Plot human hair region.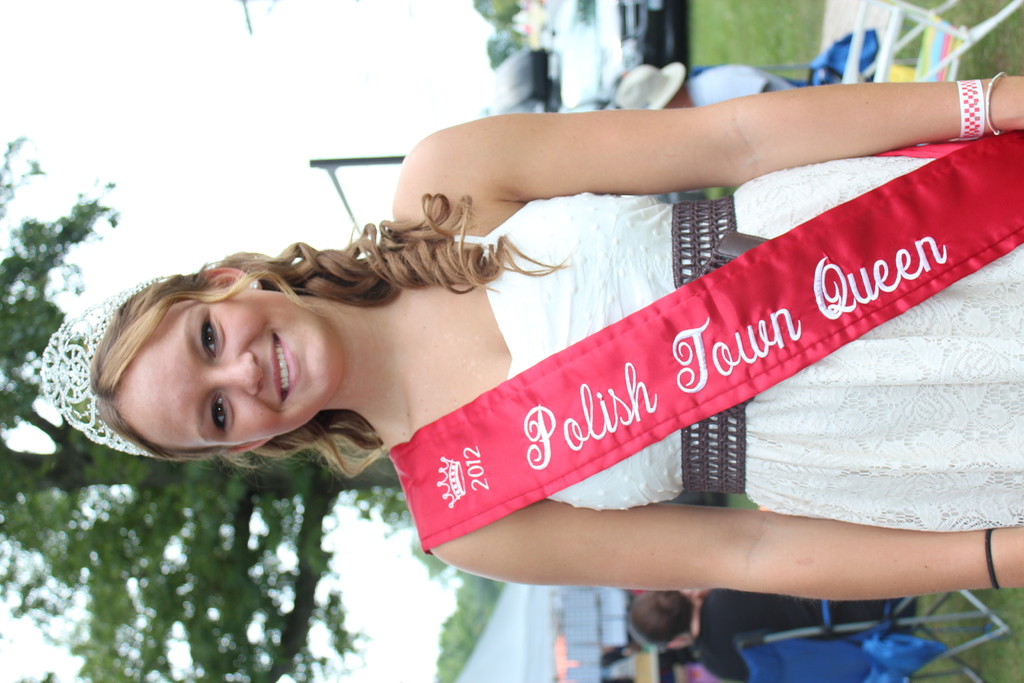
Plotted at (73, 208, 486, 450).
